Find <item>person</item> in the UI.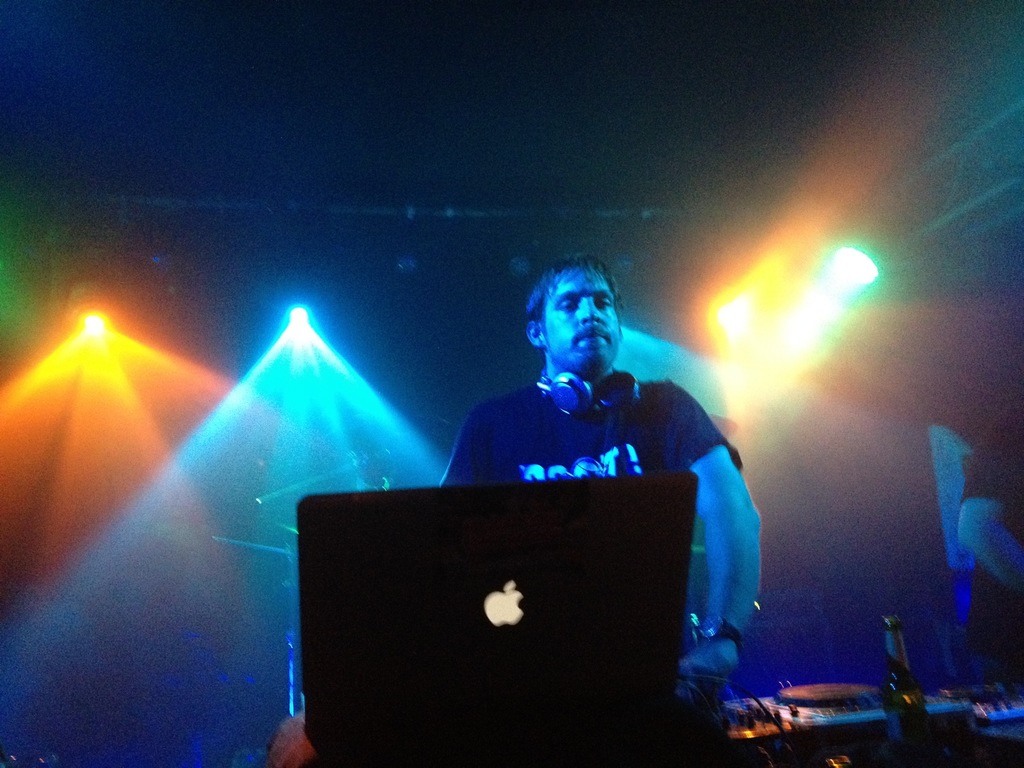
UI element at 428, 255, 759, 733.
